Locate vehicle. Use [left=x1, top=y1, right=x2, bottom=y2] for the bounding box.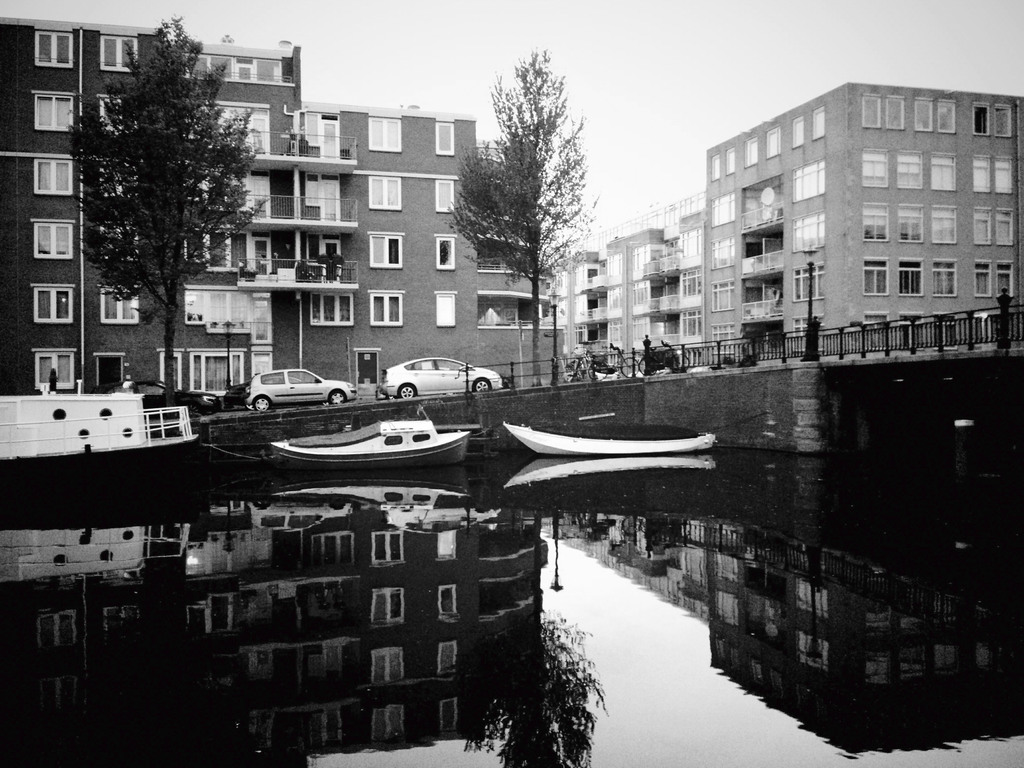
[left=237, top=367, right=351, bottom=412].
